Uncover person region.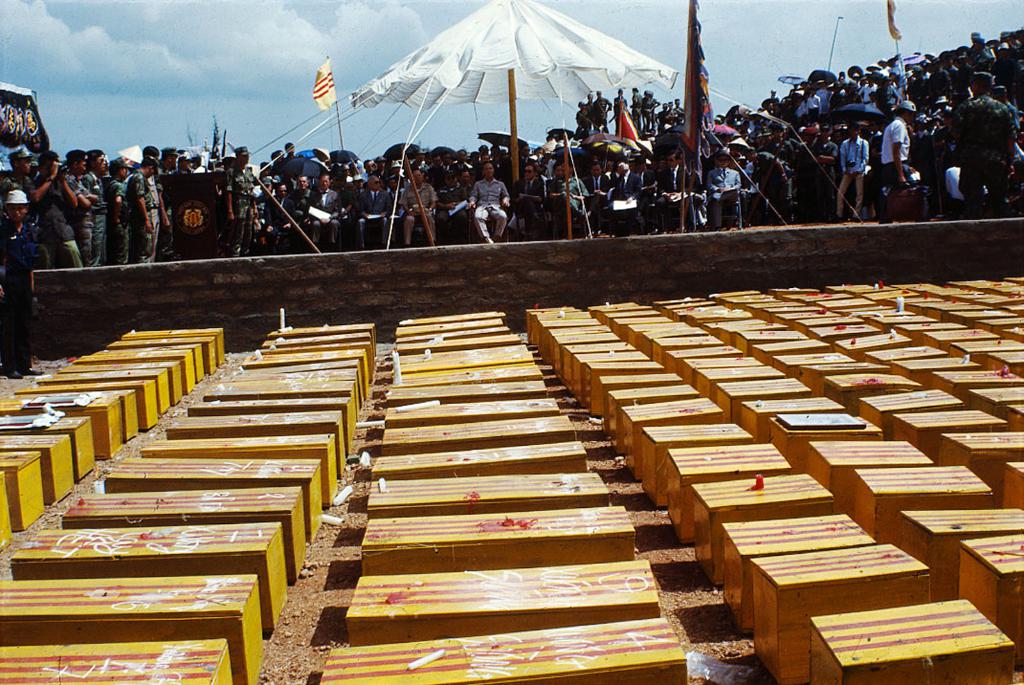
Uncovered: {"left": 31, "top": 149, "right": 84, "bottom": 269}.
